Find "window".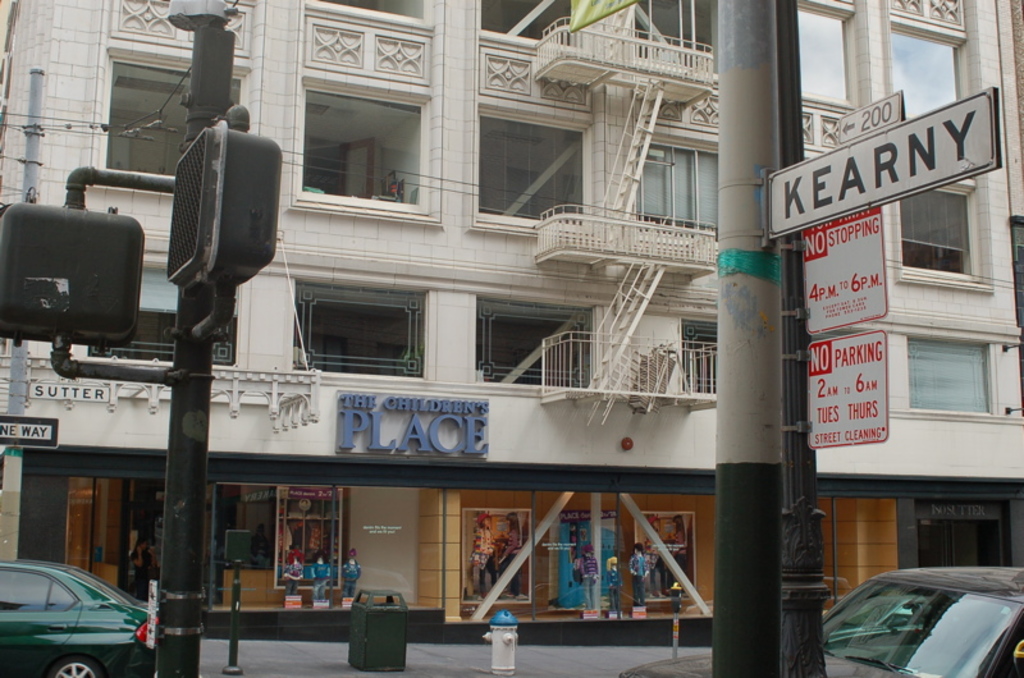
{"x1": 797, "y1": 10, "x2": 846, "y2": 101}.
